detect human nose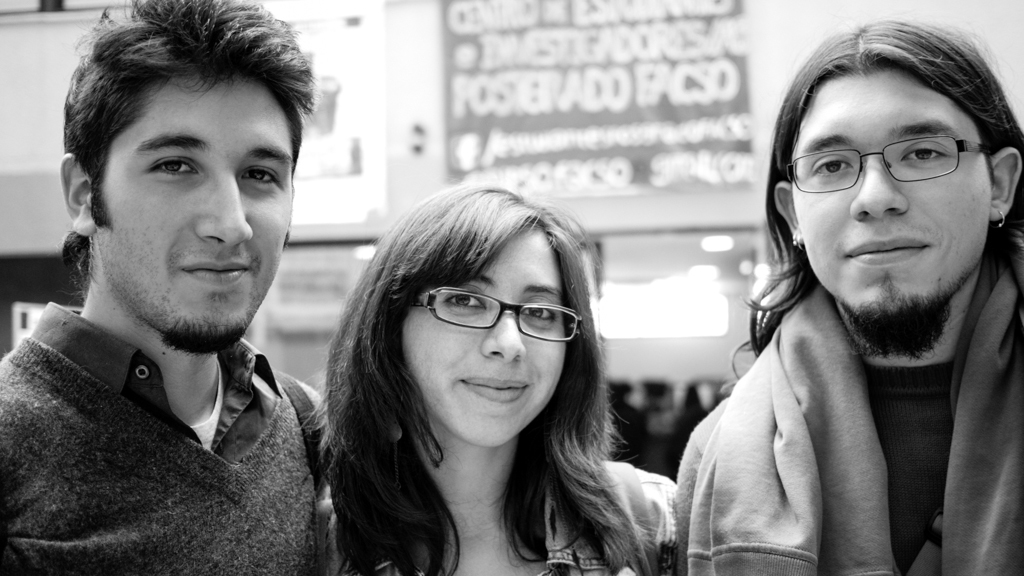
<bbox>195, 178, 255, 253</bbox>
